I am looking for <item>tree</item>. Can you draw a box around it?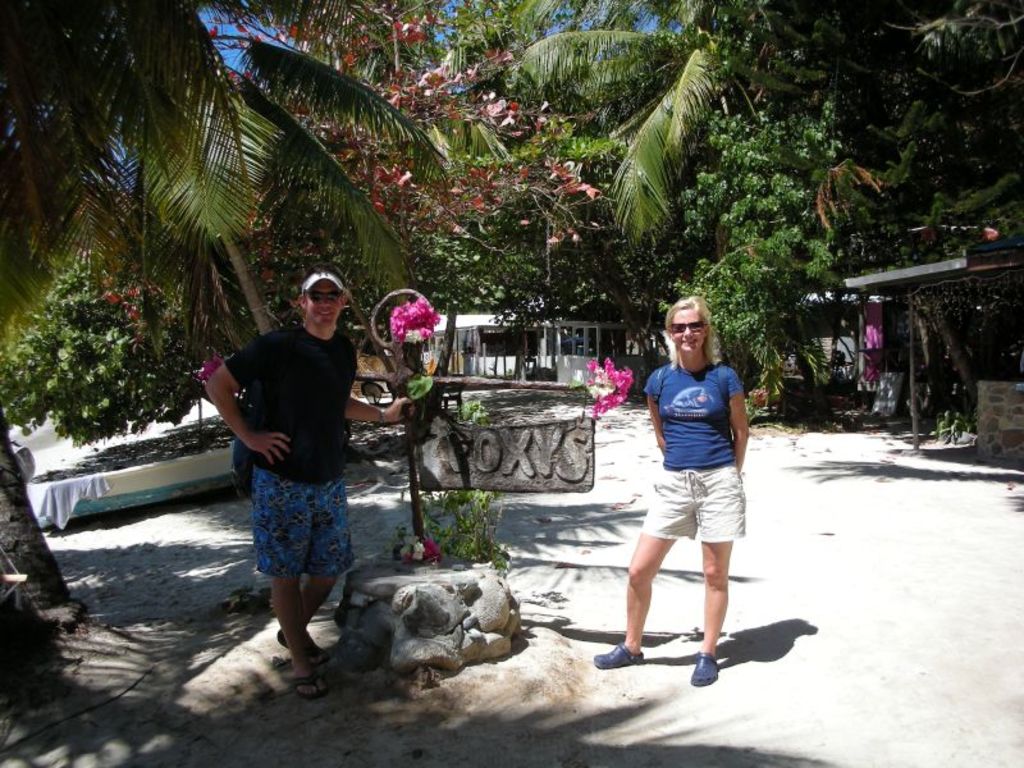
Sure, the bounding box is locate(695, 0, 1023, 436).
